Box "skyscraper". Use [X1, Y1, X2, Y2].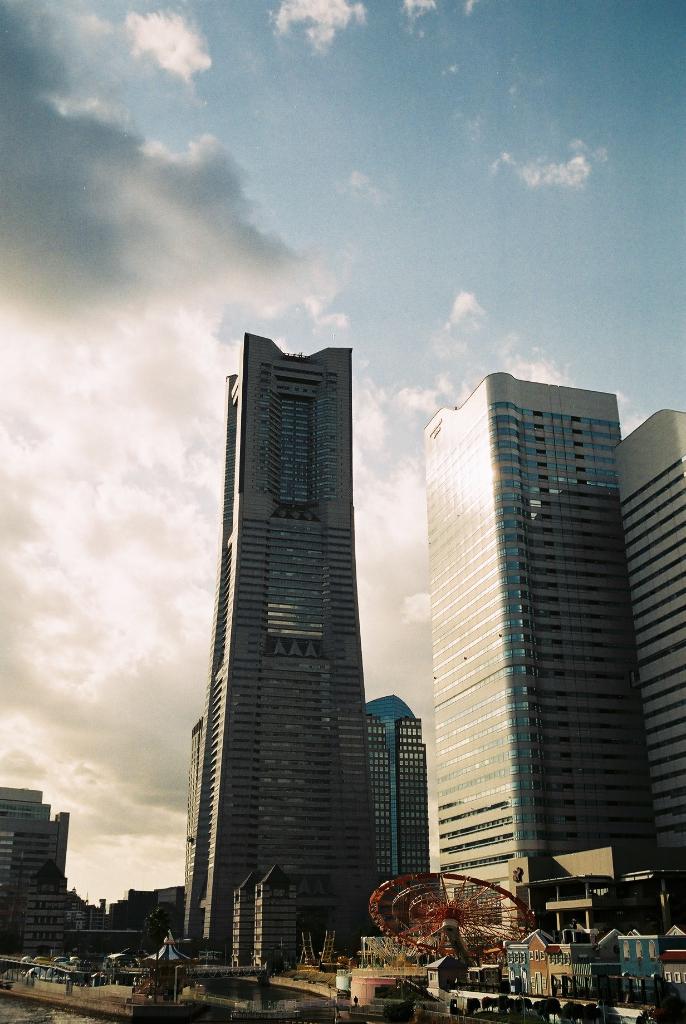
[610, 400, 685, 920].
